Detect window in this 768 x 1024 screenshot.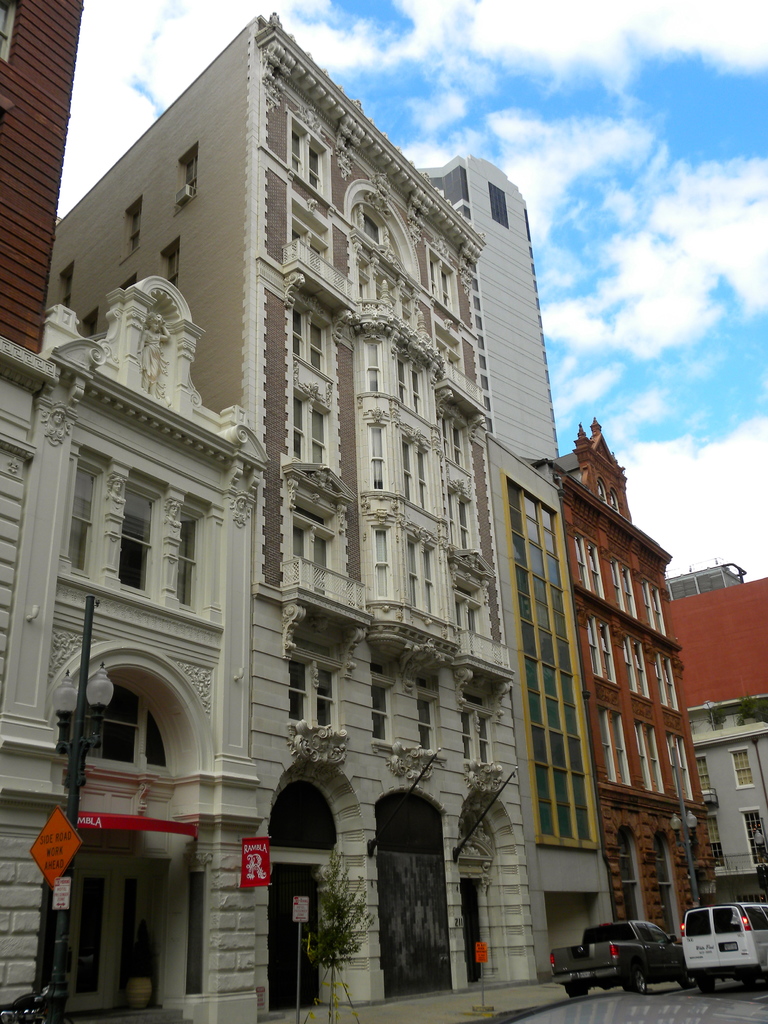
Detection: 660:735:694:804.
